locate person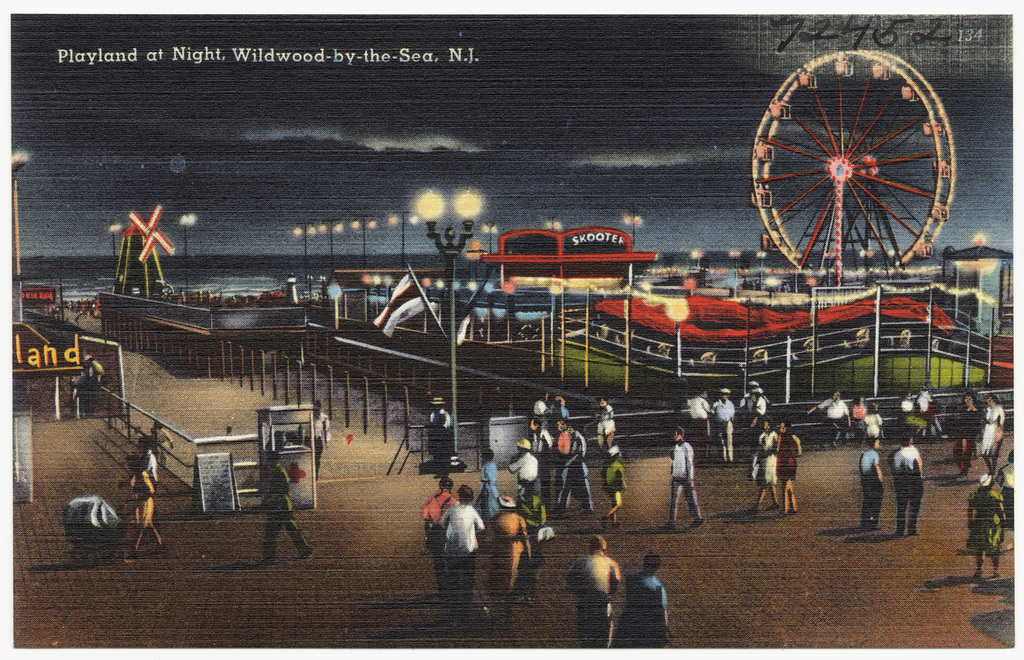
[489, 494, 532, 601]
